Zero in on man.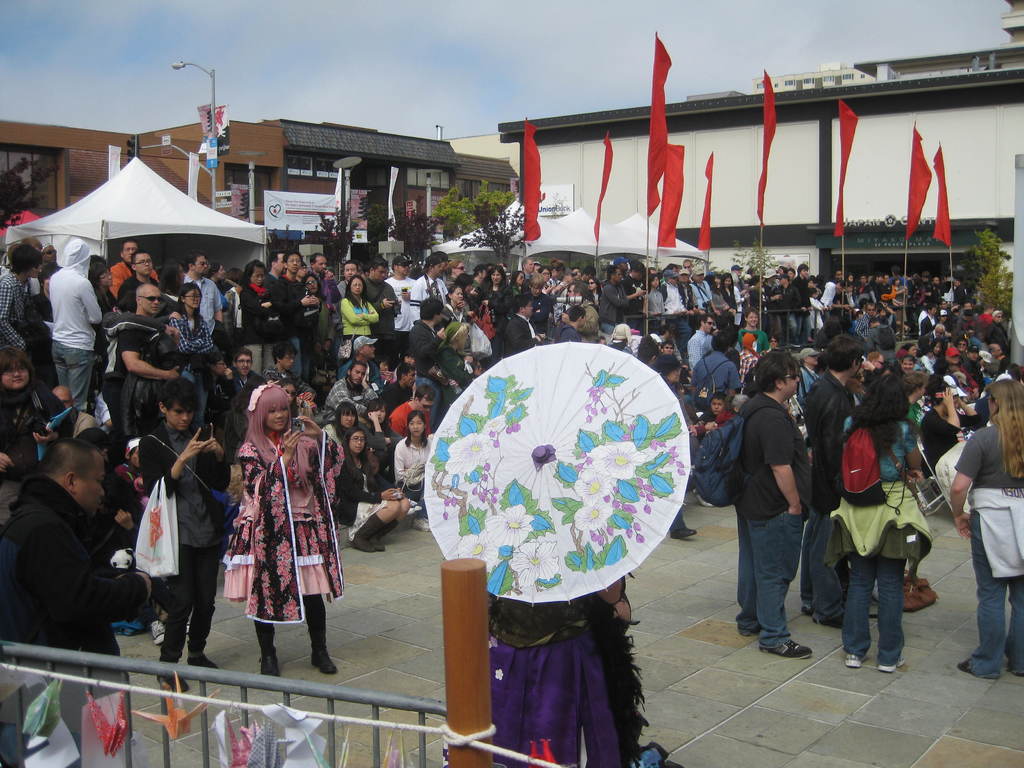
Zeroed in: pyautogui.locateOnScreen(918, 305, 942, 338).
